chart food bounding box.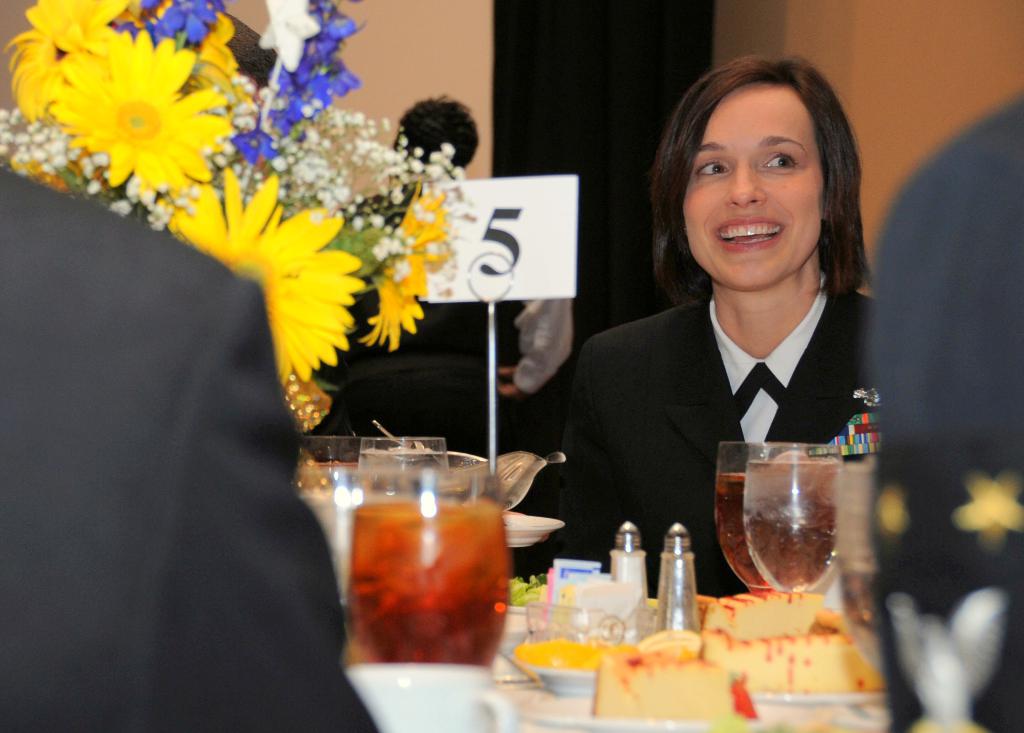
Charted: 696,588,886,692.
